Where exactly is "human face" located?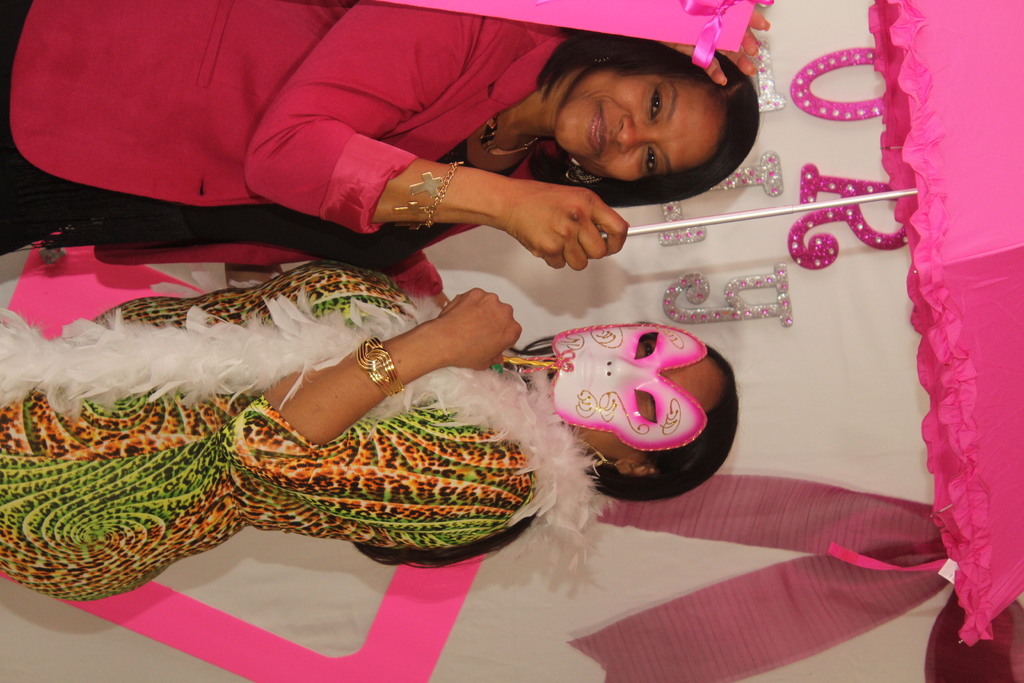
Its bounding box is 537,44,746,174.
